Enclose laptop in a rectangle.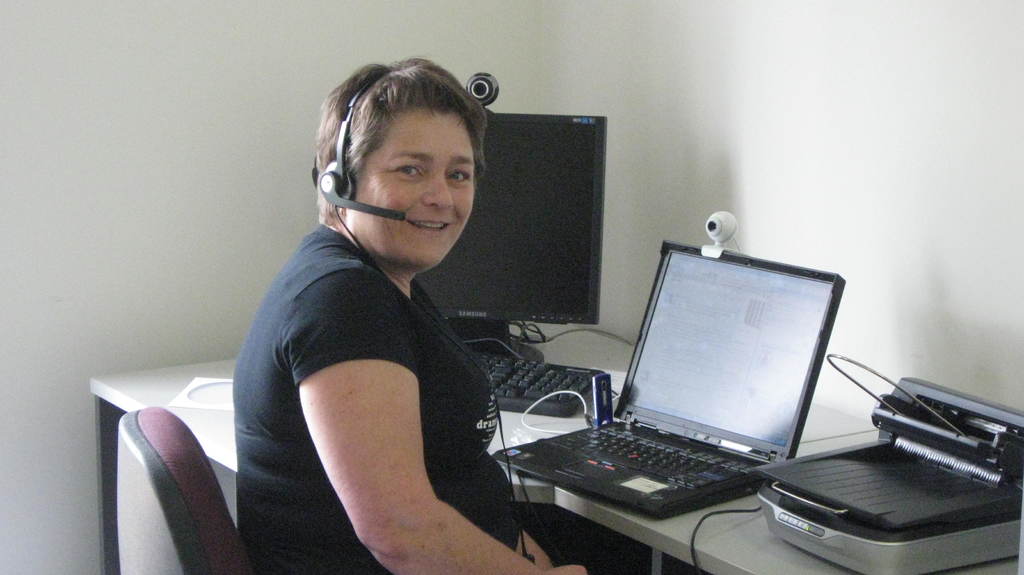
x1=530 y1=238 x2=854 y2=547.
